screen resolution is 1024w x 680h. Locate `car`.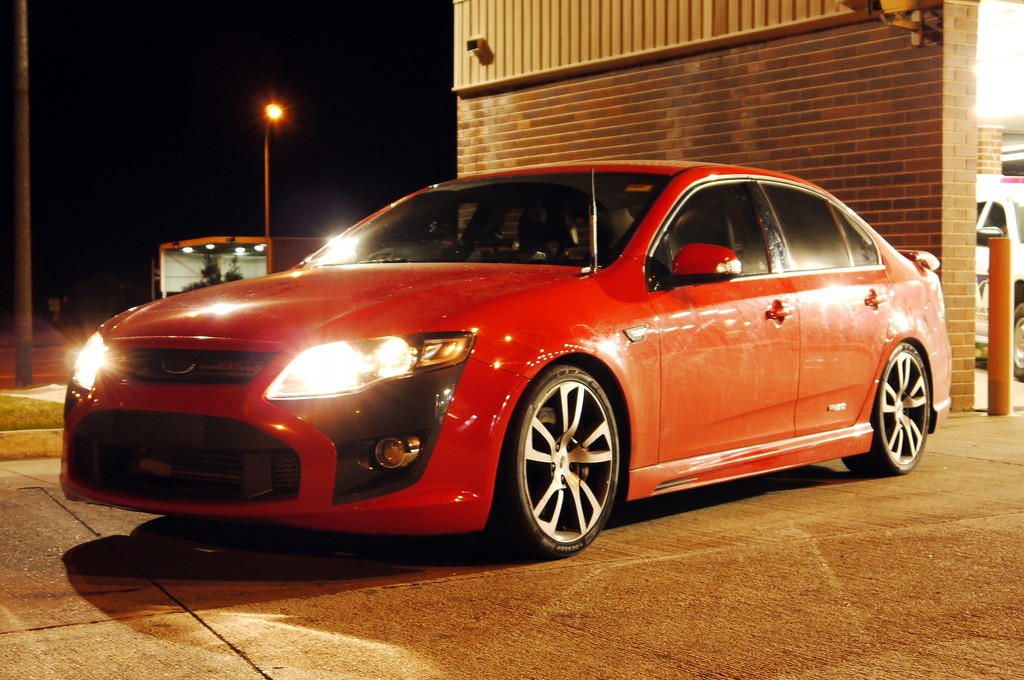
(77, 156, 955, 564).
